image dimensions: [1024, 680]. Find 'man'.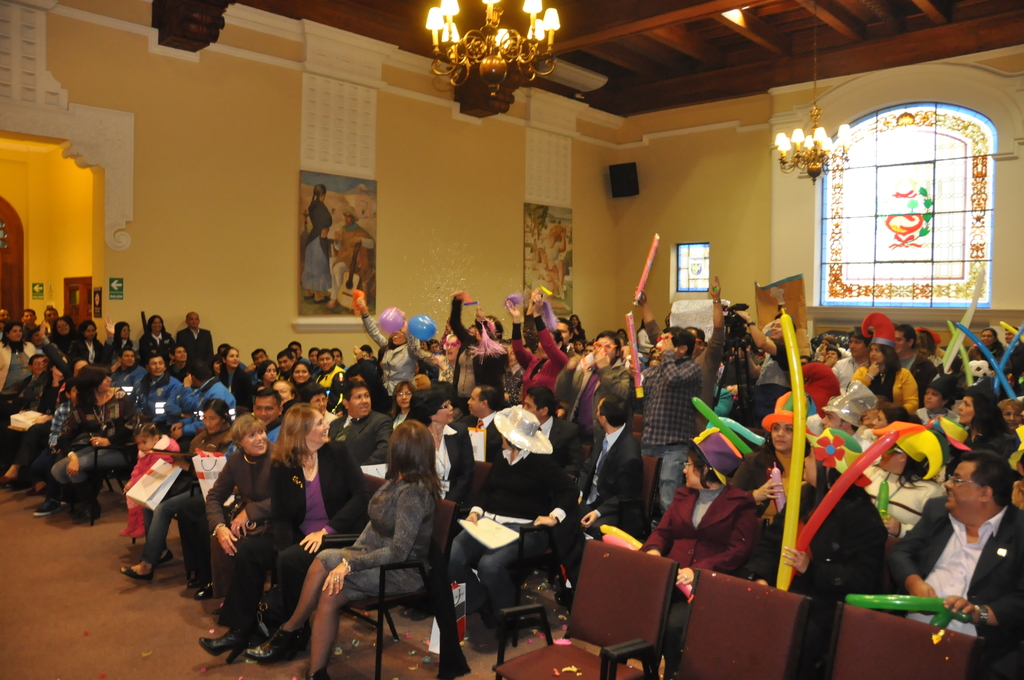
891/323/936/395.
